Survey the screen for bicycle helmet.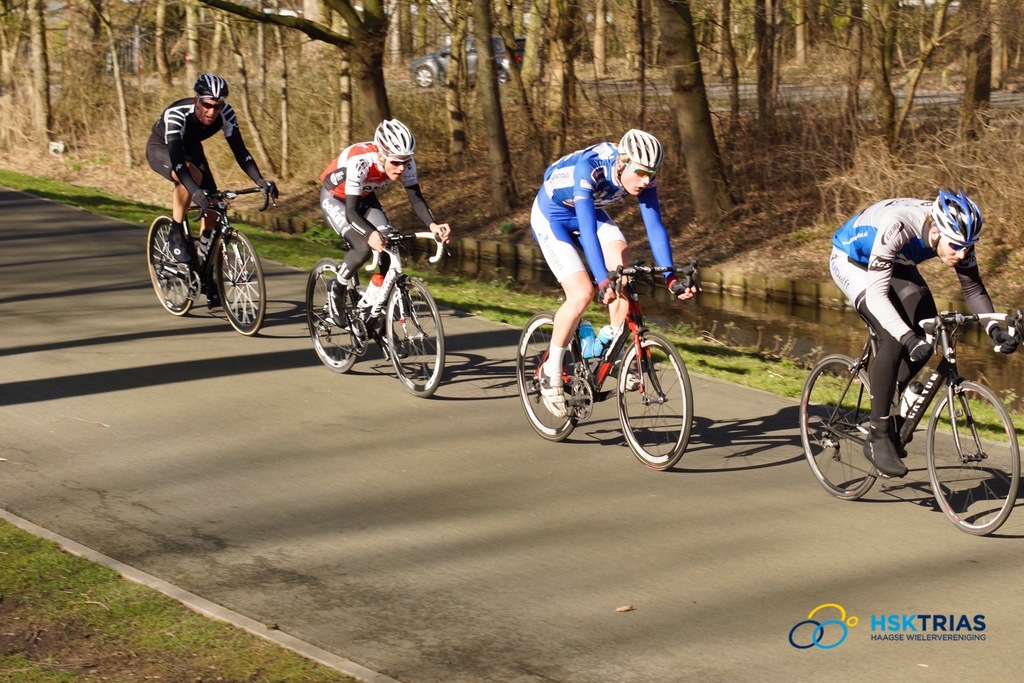
Survey found: x1=937, y1=184, x2=979, y2=246.
